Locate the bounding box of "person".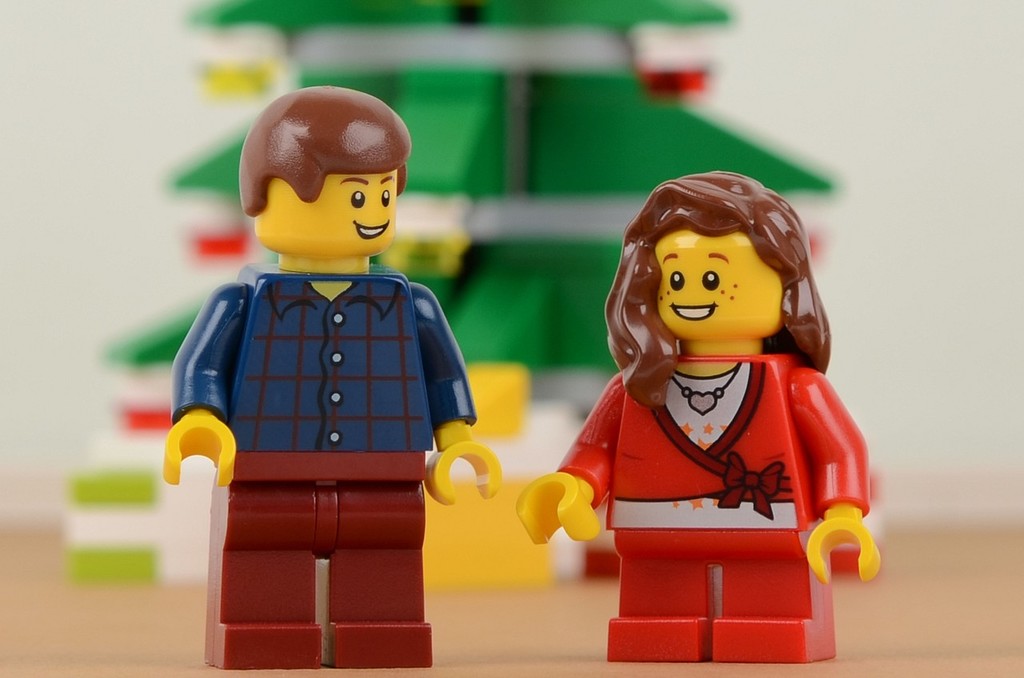
Bounding box: 514,169,878,666.
